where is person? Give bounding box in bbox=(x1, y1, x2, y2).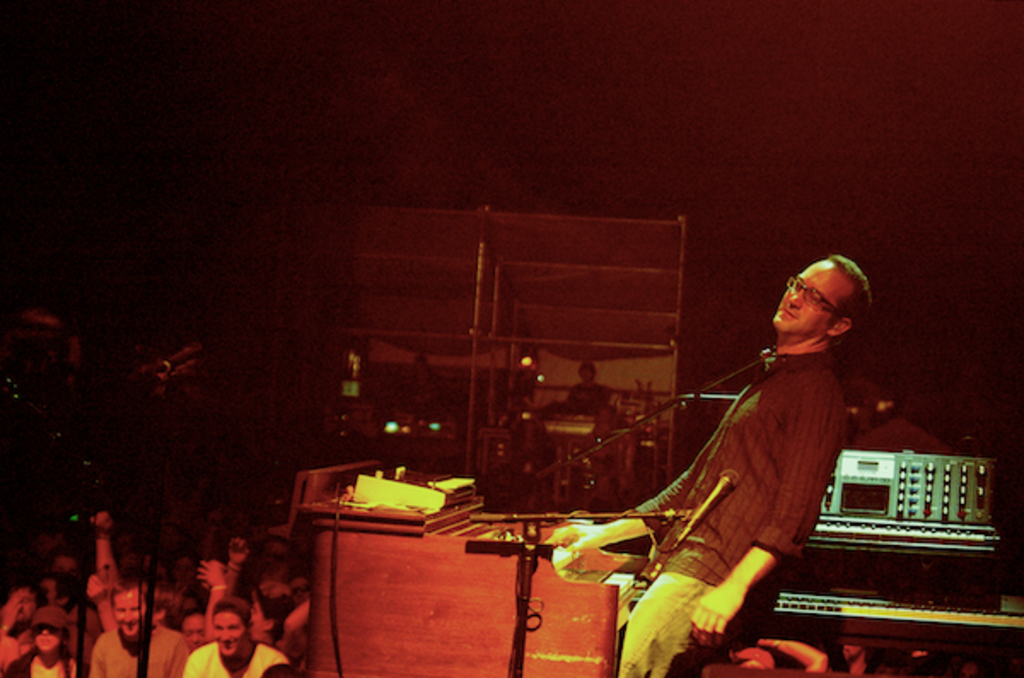
bbox=(12, 584, 43, 652).
